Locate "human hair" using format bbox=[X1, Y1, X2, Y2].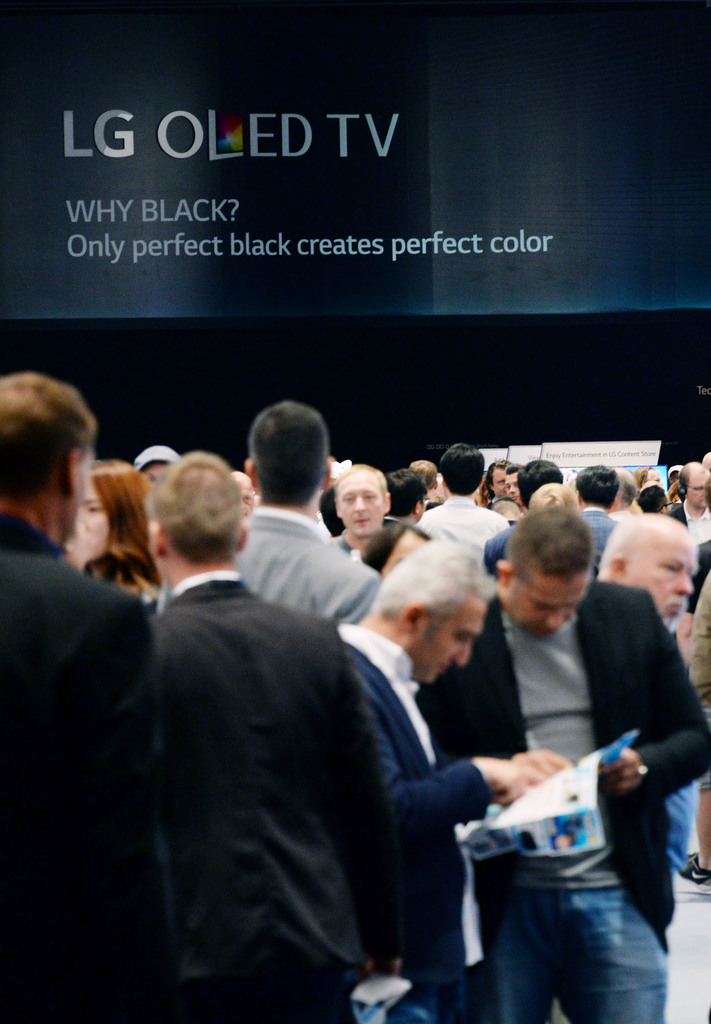
bbox=[500, 503, 594, 582].
